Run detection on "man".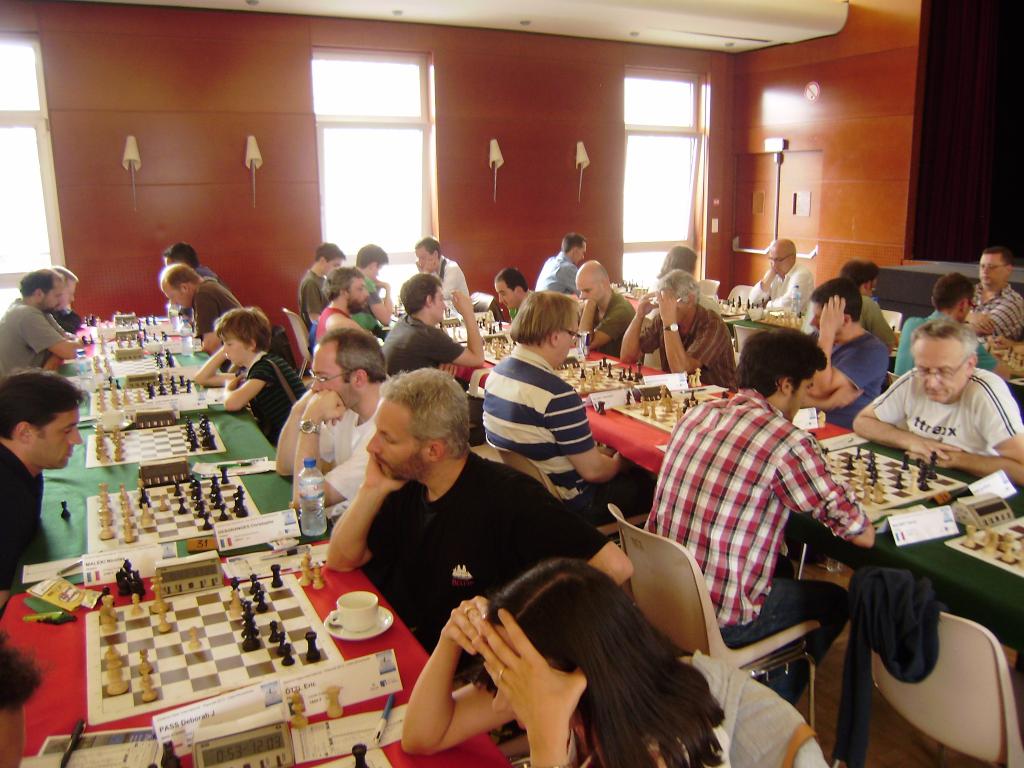
Result: (left=480, top=289, right=626, bottom=499).
